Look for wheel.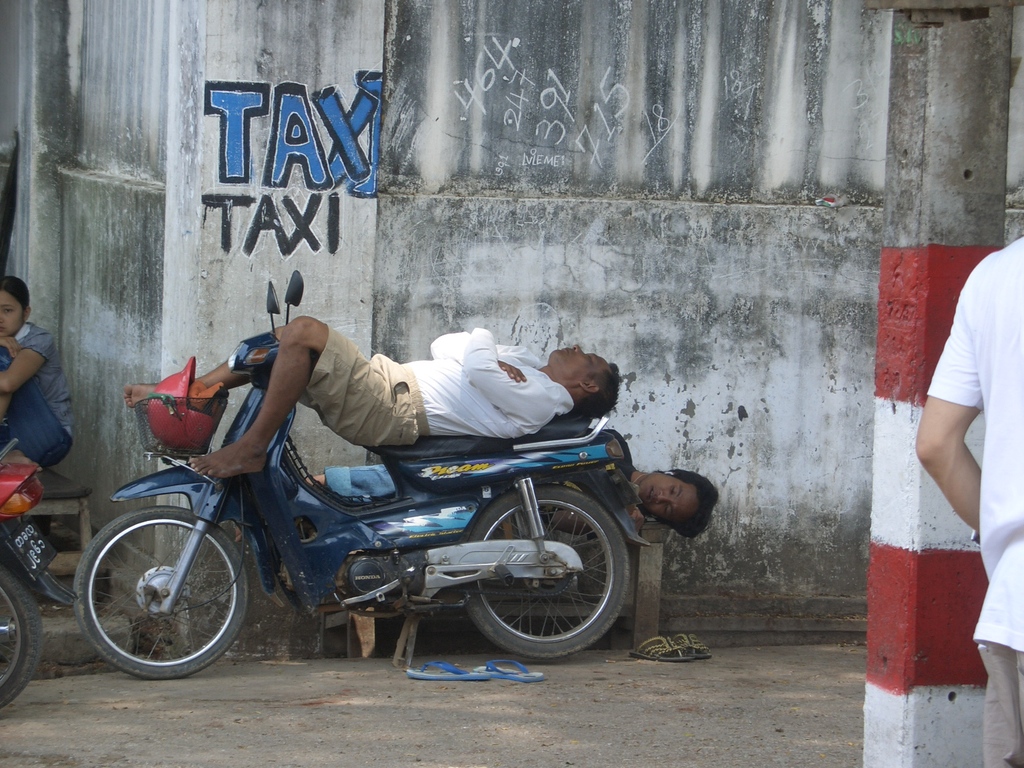
Found: (0,567,47,717).
